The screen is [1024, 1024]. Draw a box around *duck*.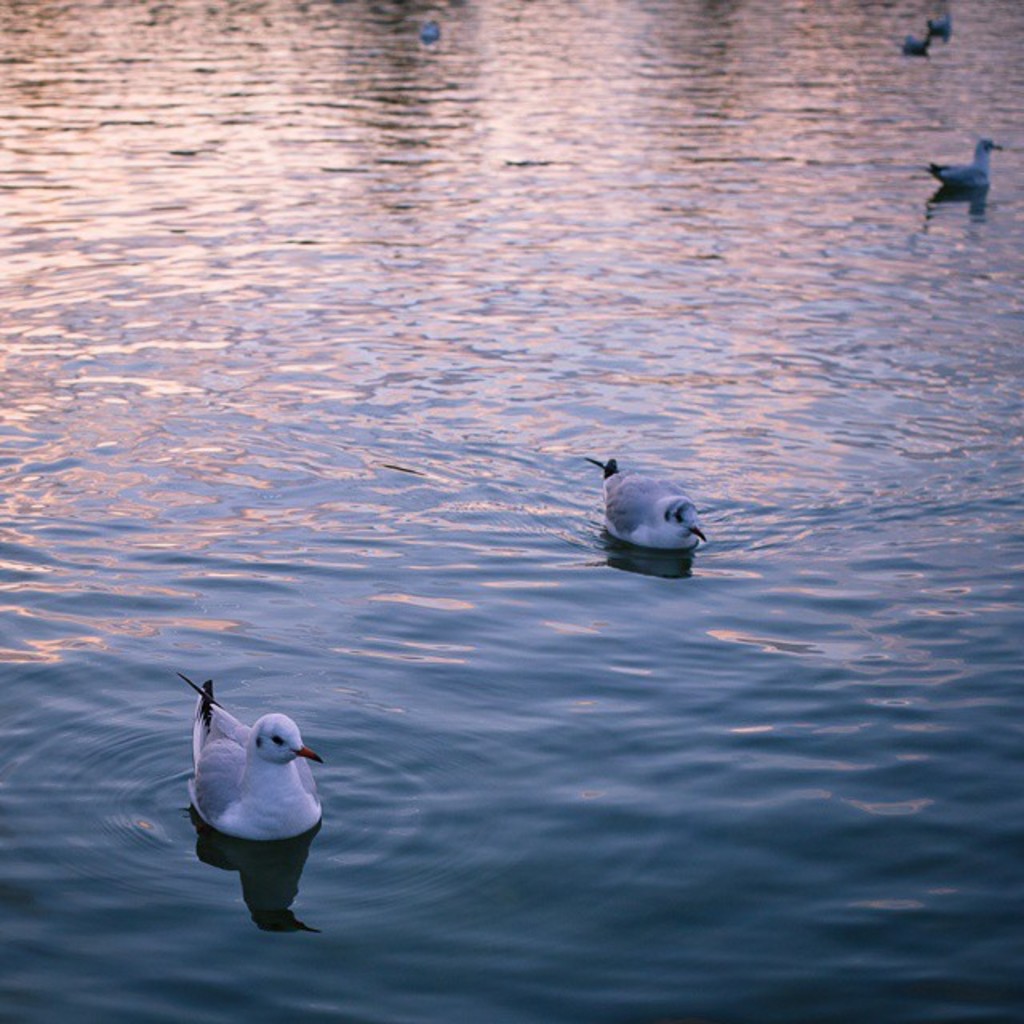
[x1=194, y1=683, x2=331, y2=842].
